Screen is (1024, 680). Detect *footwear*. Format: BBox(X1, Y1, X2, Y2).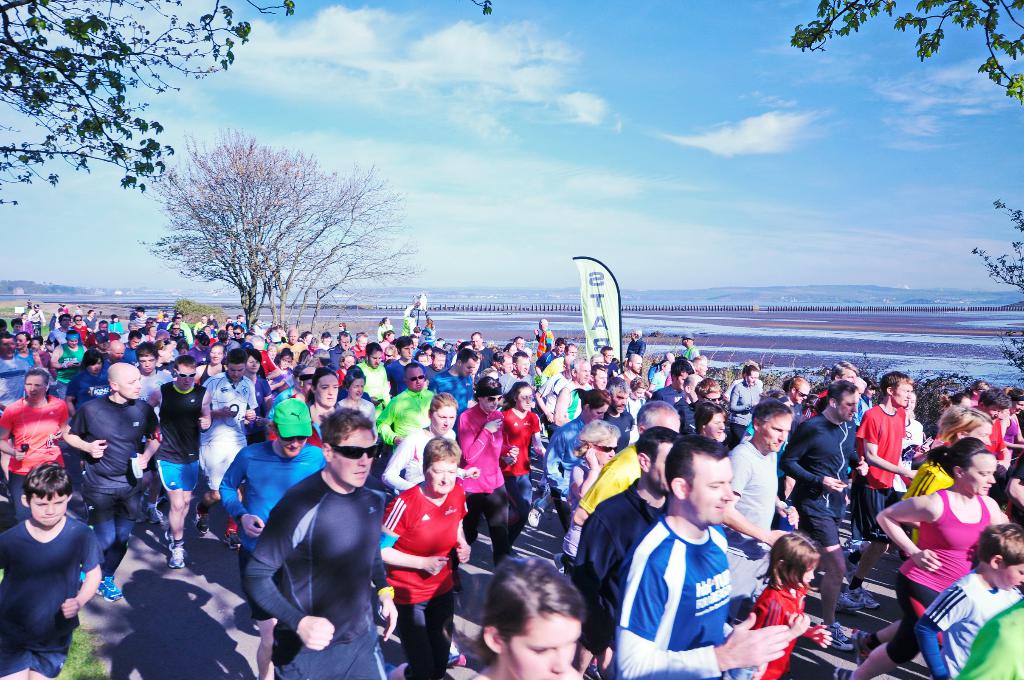
BBox(820, 624, 853, 654).
